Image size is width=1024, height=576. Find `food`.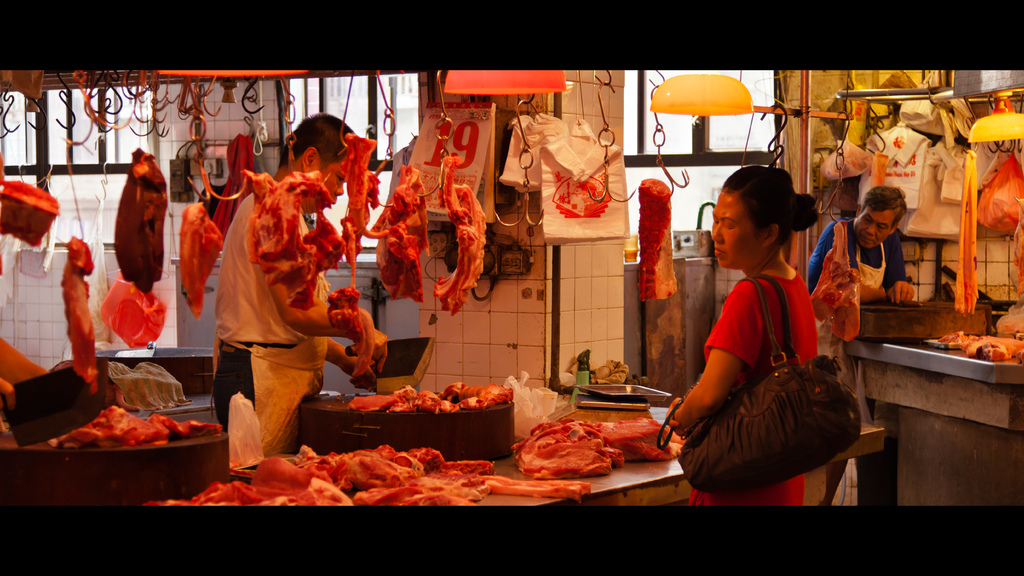
<region>178, 202, 225, 315</region>.
